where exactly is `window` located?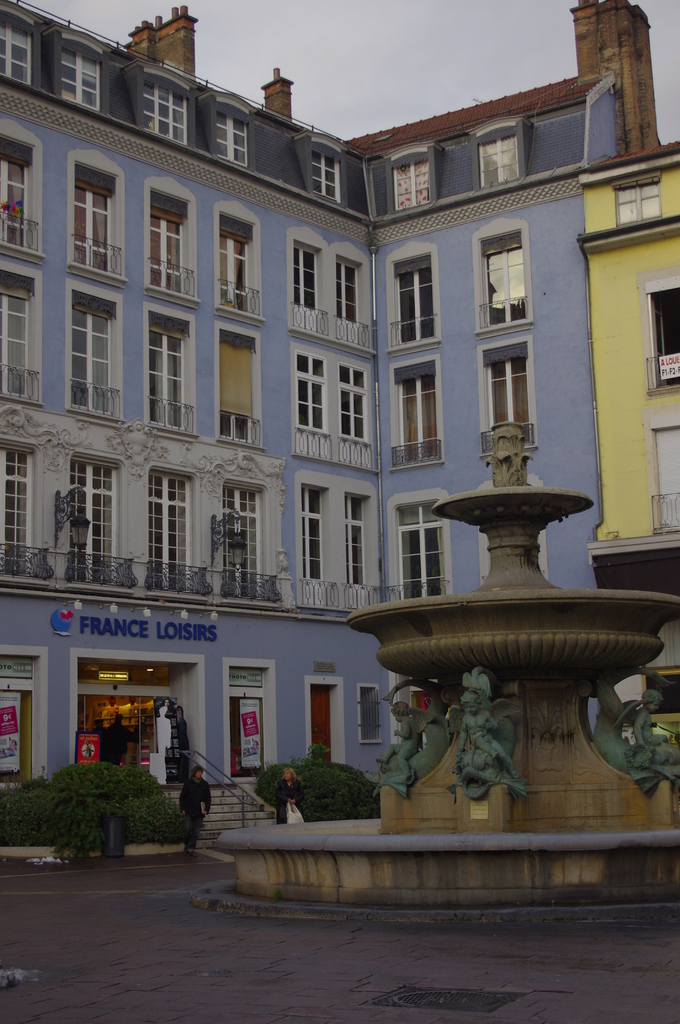
Its bounding box is (300, 488, 323, 586).
